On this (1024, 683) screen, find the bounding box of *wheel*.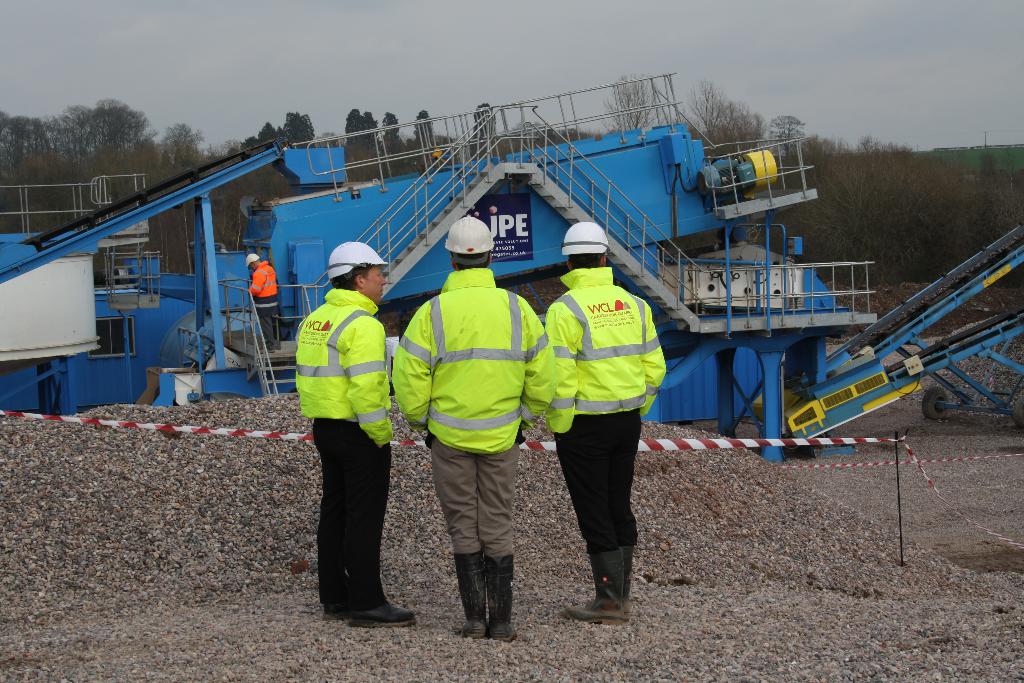
Bounding box: <box>924,386,946,422</box>.
